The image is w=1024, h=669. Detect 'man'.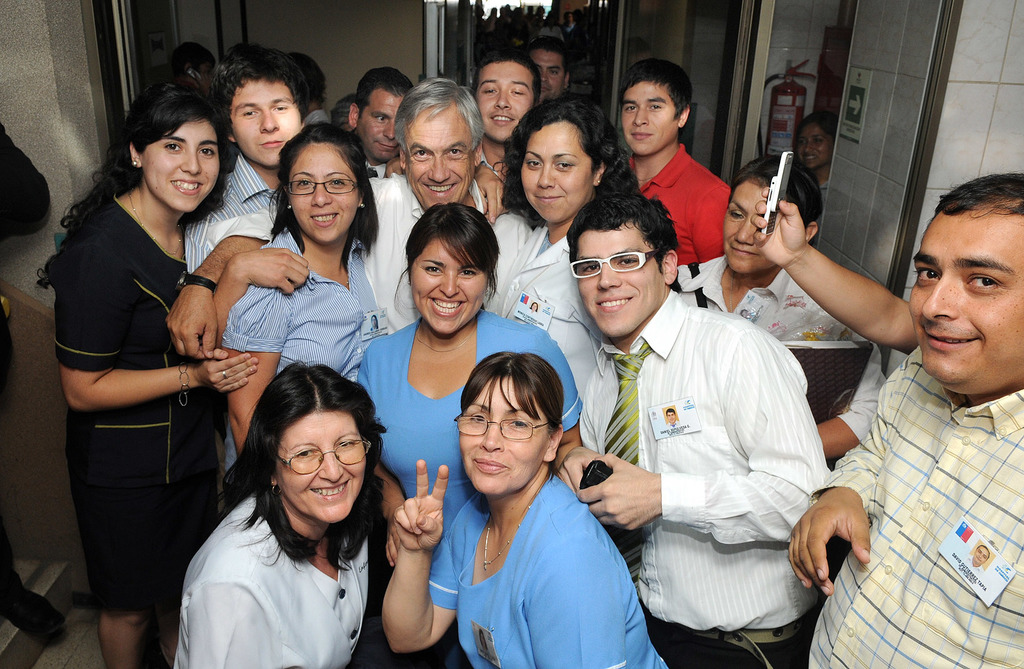
Detection: [163,79,504,340].
